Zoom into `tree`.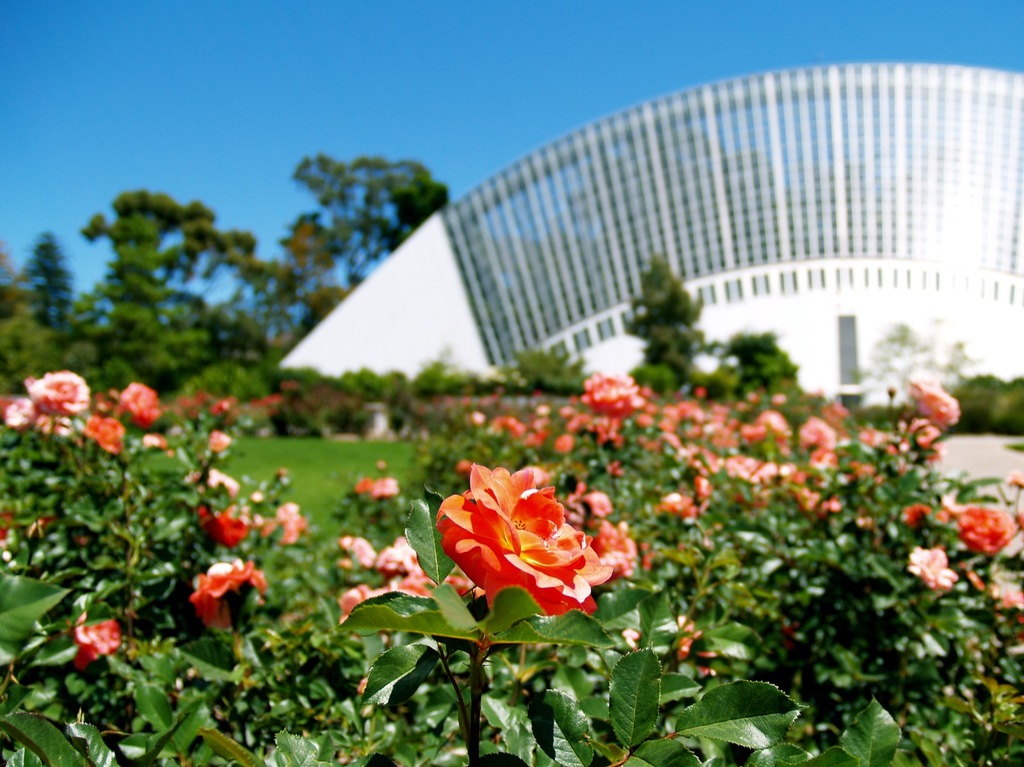
Zoom target: detection(861, 318, 945, 421).
